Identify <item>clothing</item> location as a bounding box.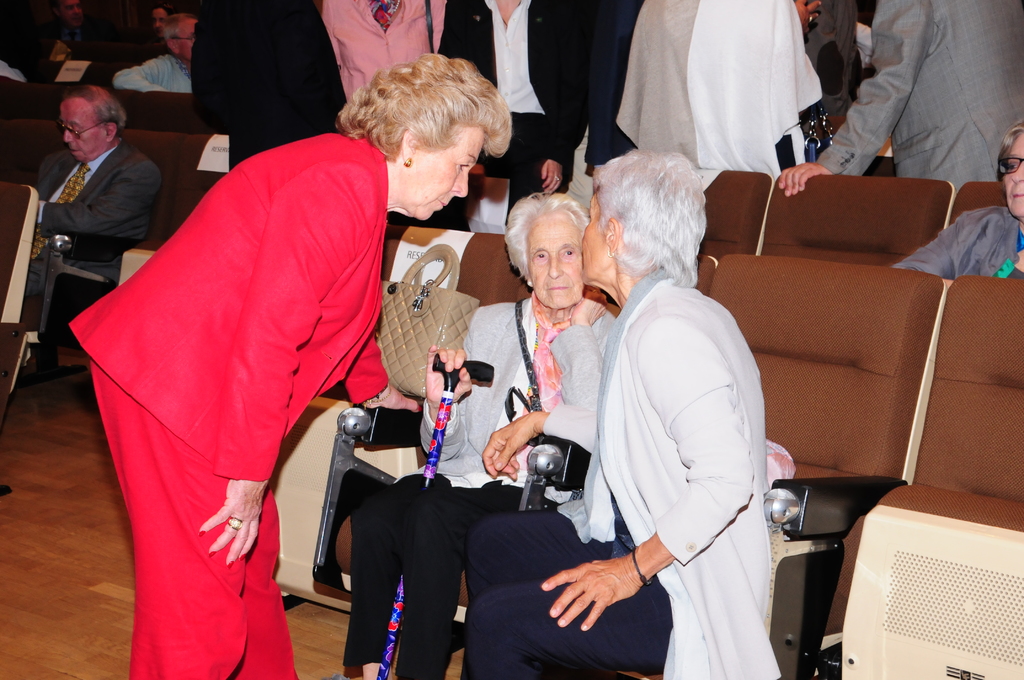
bbox=(882, 208, 1023, 288).
